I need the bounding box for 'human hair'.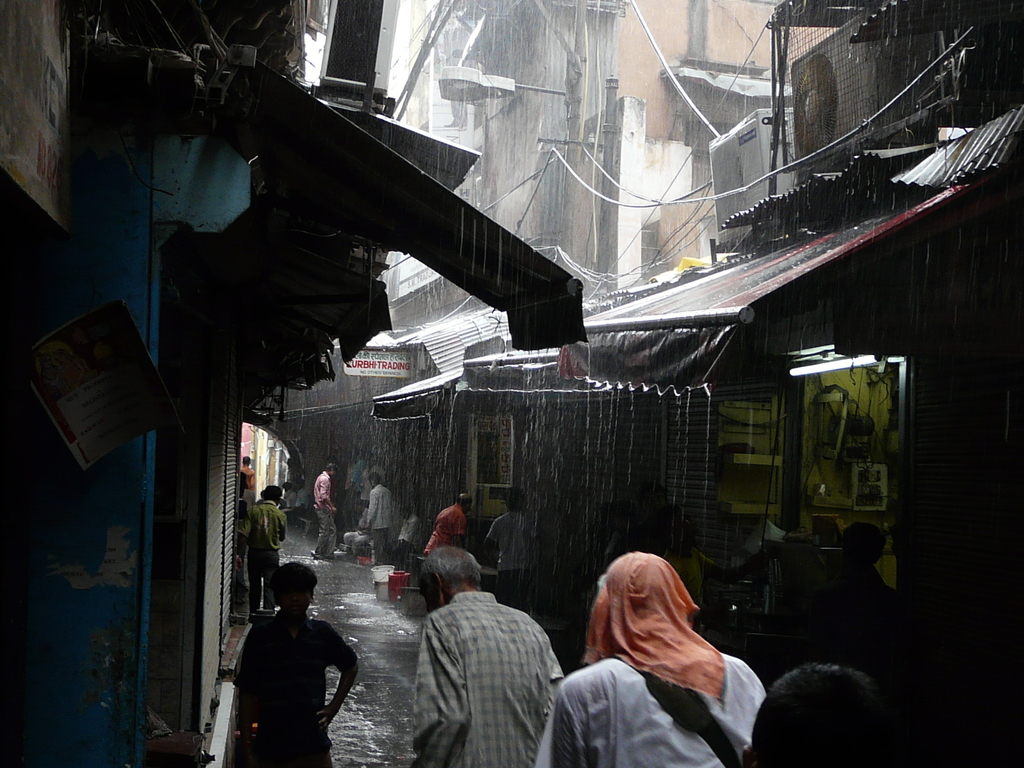
Here it is: 506,487,531,508.
